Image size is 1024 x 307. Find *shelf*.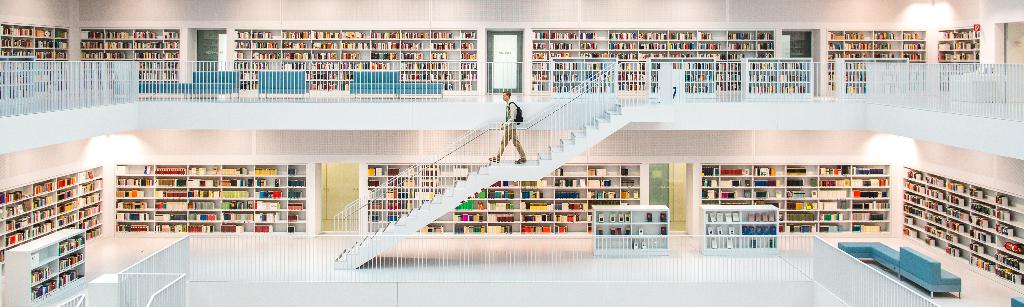
232:28:251:42.
